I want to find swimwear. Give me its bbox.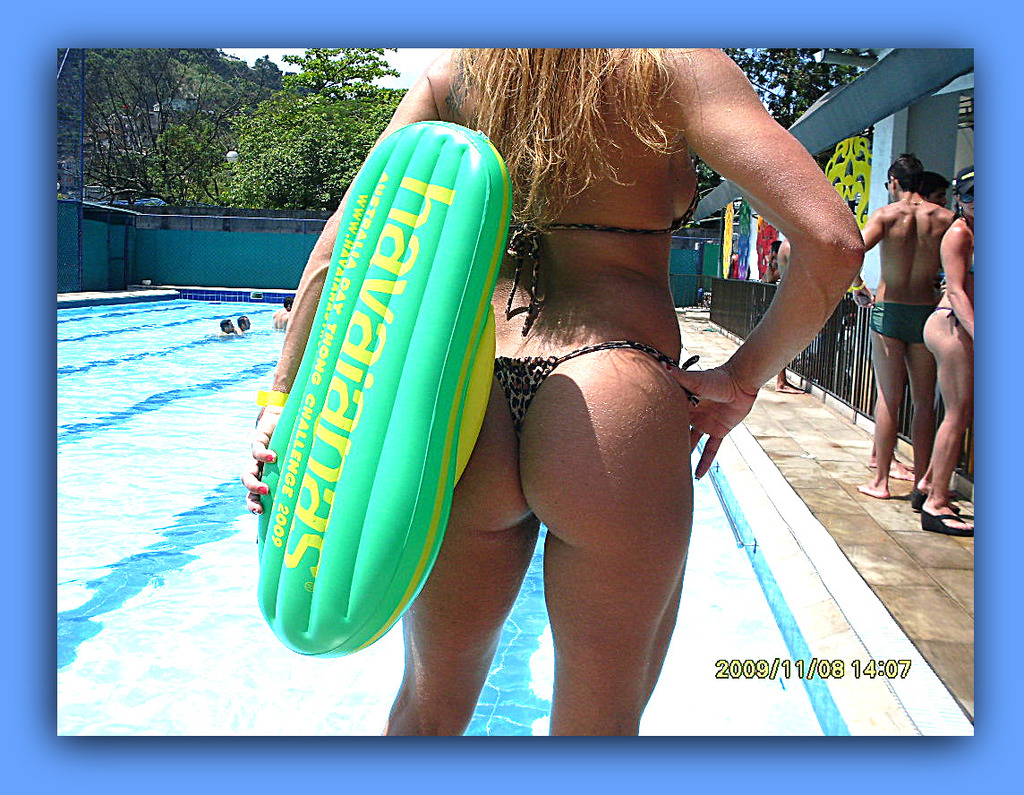
490/334/714/430.
